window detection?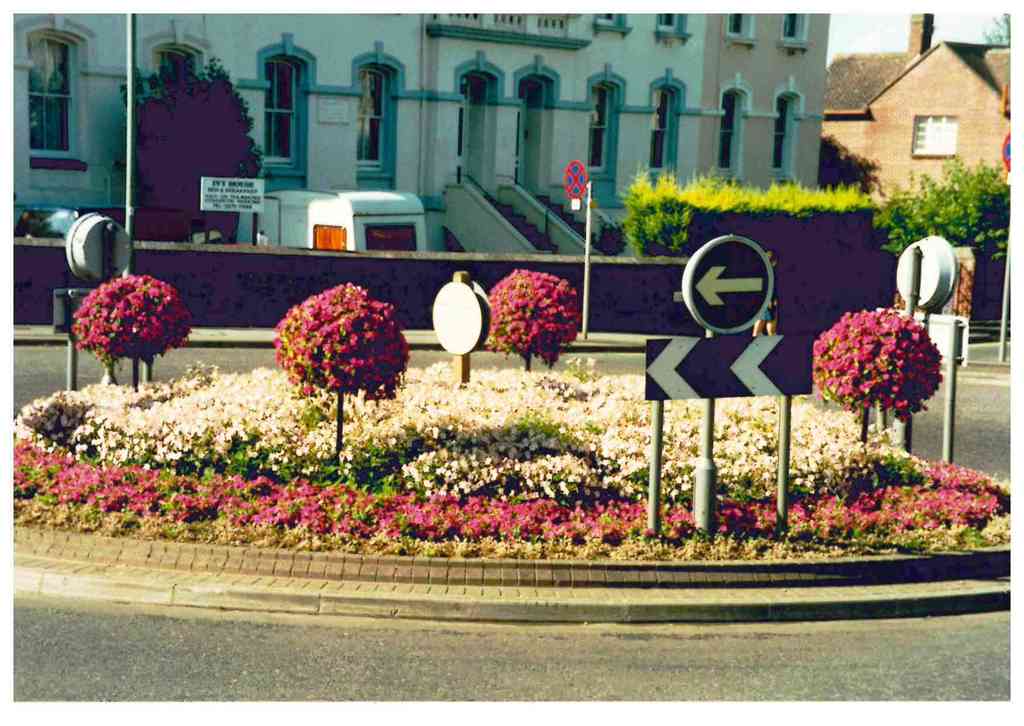
(773, 97, 793, 177)
